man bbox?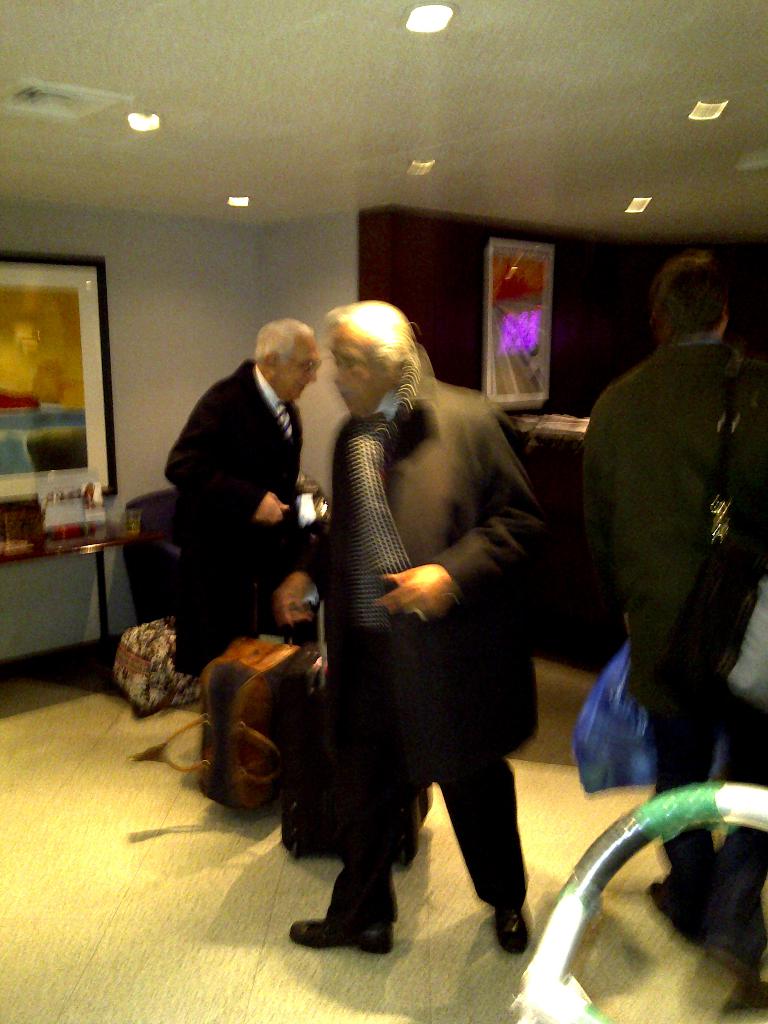
<region>581, 254, 767, 950</region>
